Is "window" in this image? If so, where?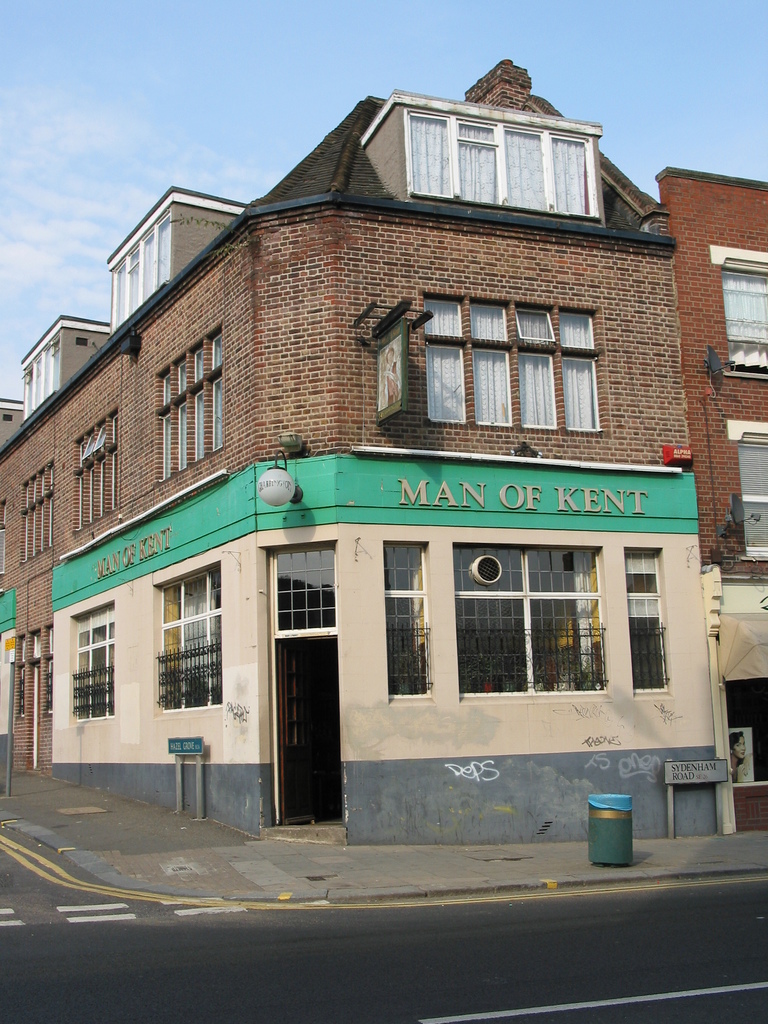
Yes, at rect(383, 538, 435, 704).
